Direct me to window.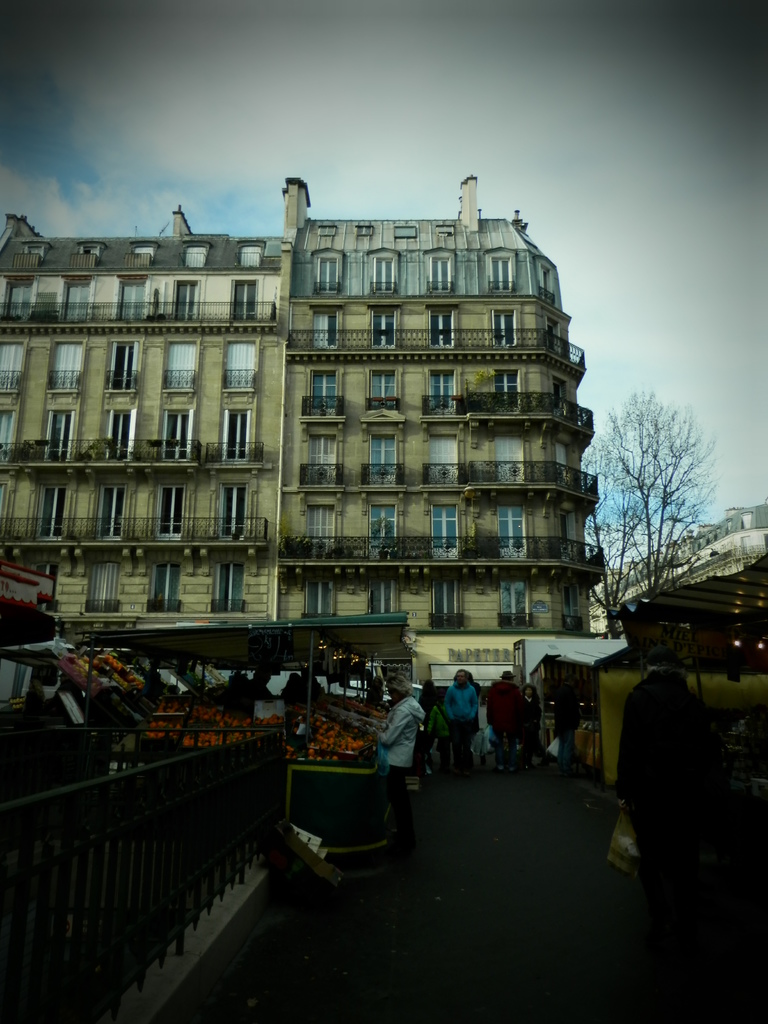
Direction: pyautogui.locateOnScreen(367, 248, 406, 294).
